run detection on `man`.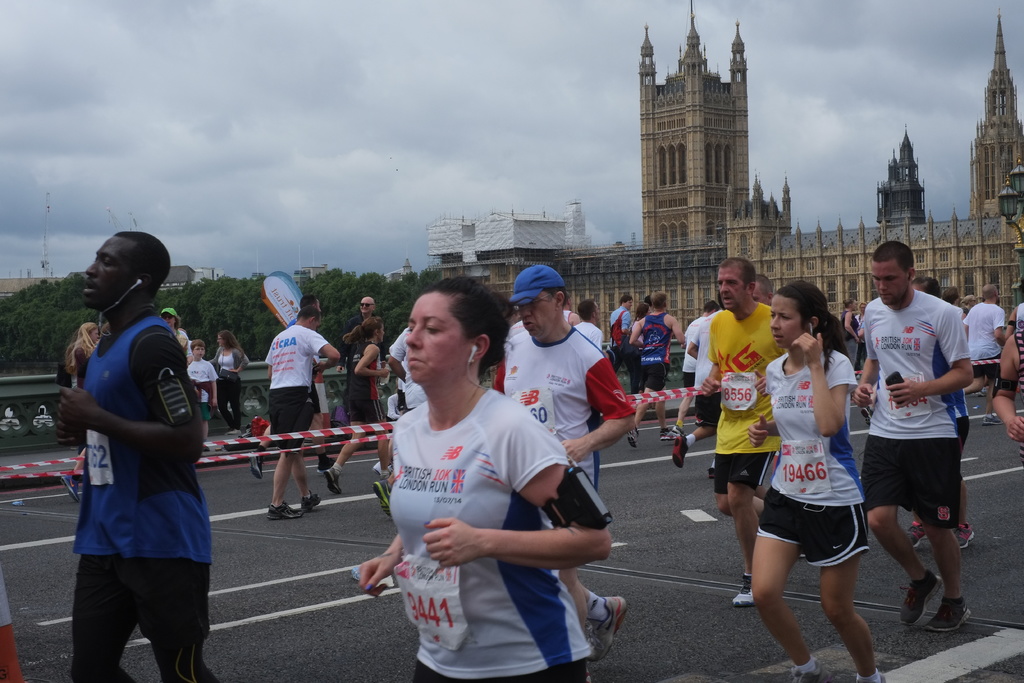
Result: rect(673, 315, 724, 472).
